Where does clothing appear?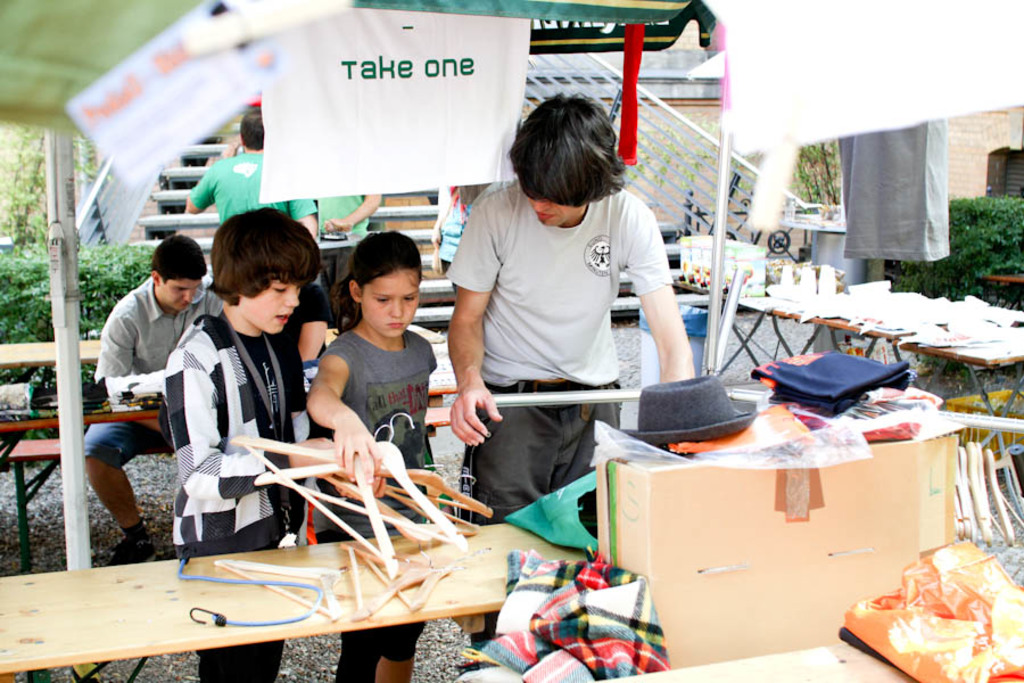
Appears at <bbox>316, 191, 368, 234</bbox>.
